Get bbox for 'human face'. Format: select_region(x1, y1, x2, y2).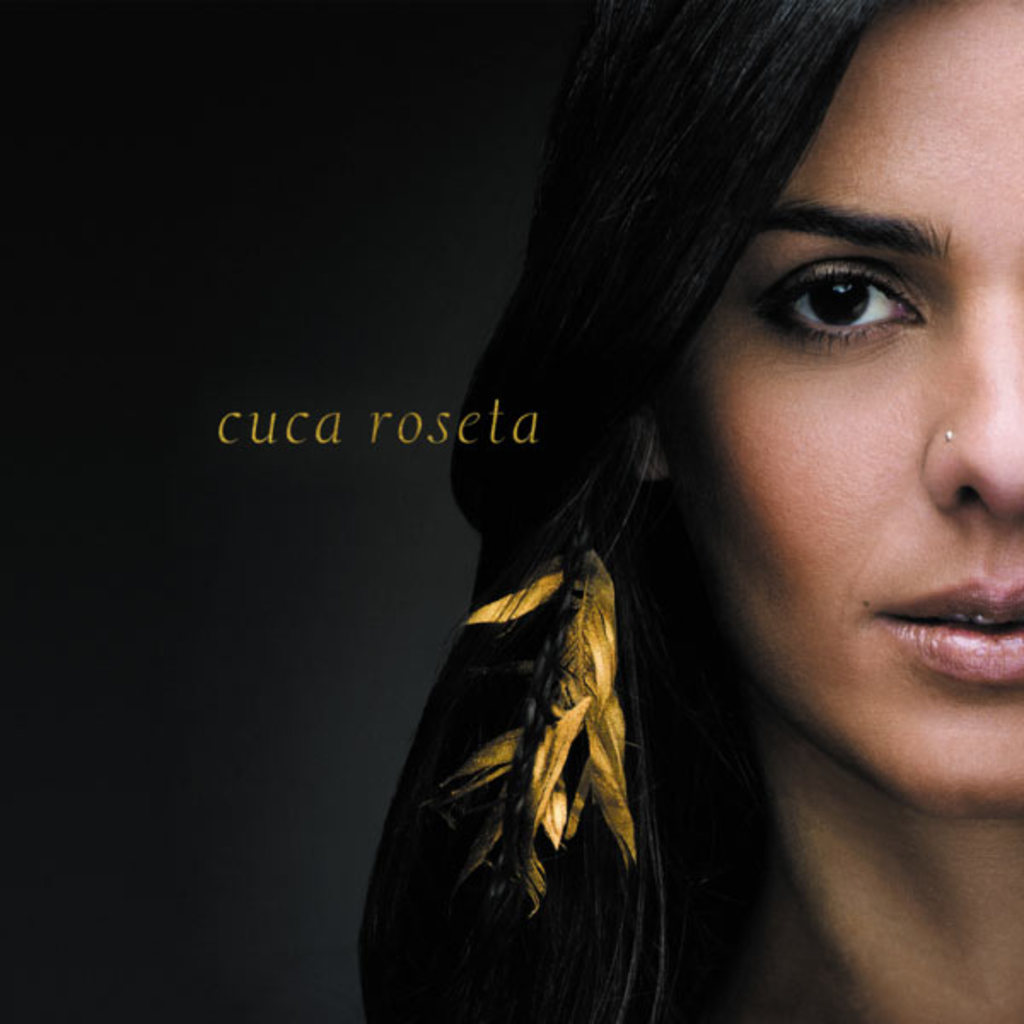
select_region(669, 5, 1022, 811).
